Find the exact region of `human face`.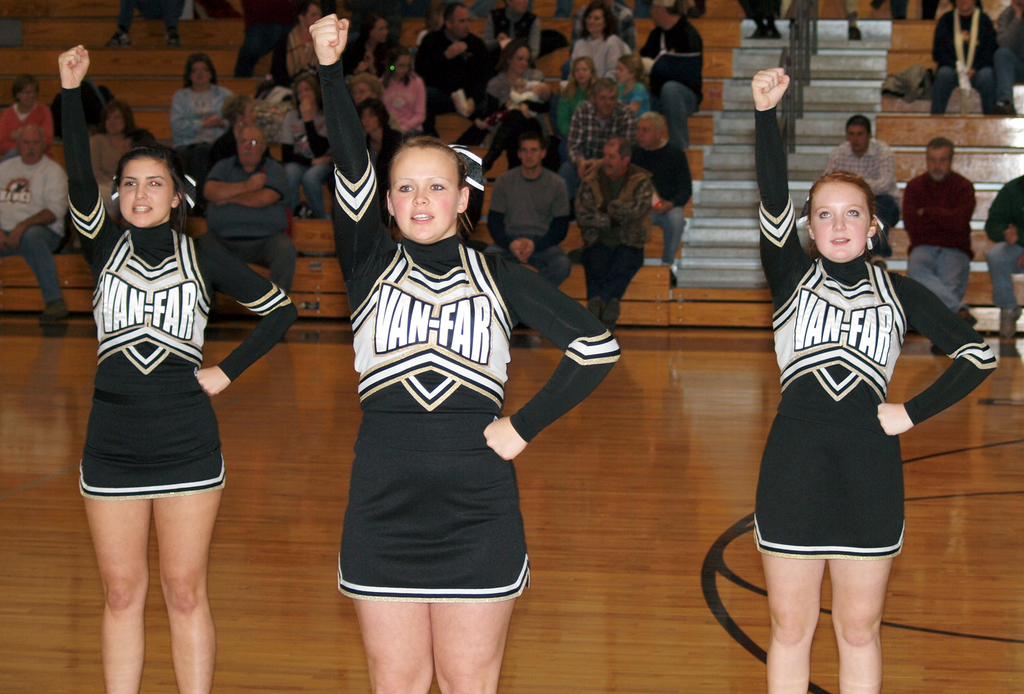
Exact region: 639 114 652 149.
